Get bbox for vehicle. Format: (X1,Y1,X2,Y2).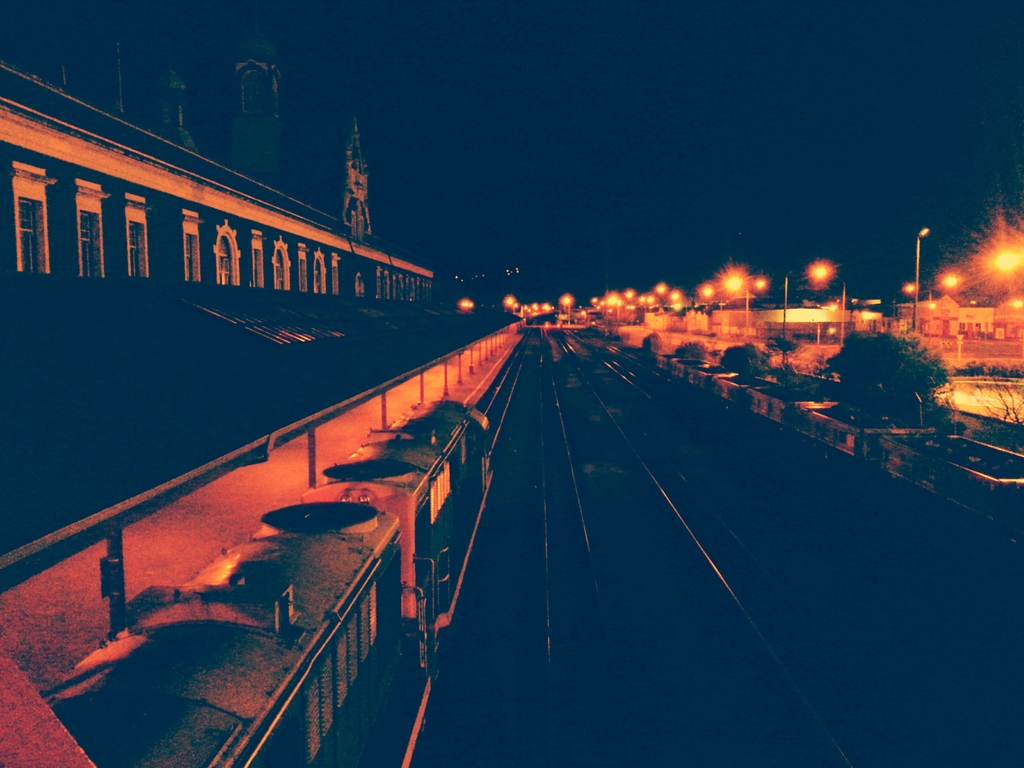
(652,351,1023,522).
